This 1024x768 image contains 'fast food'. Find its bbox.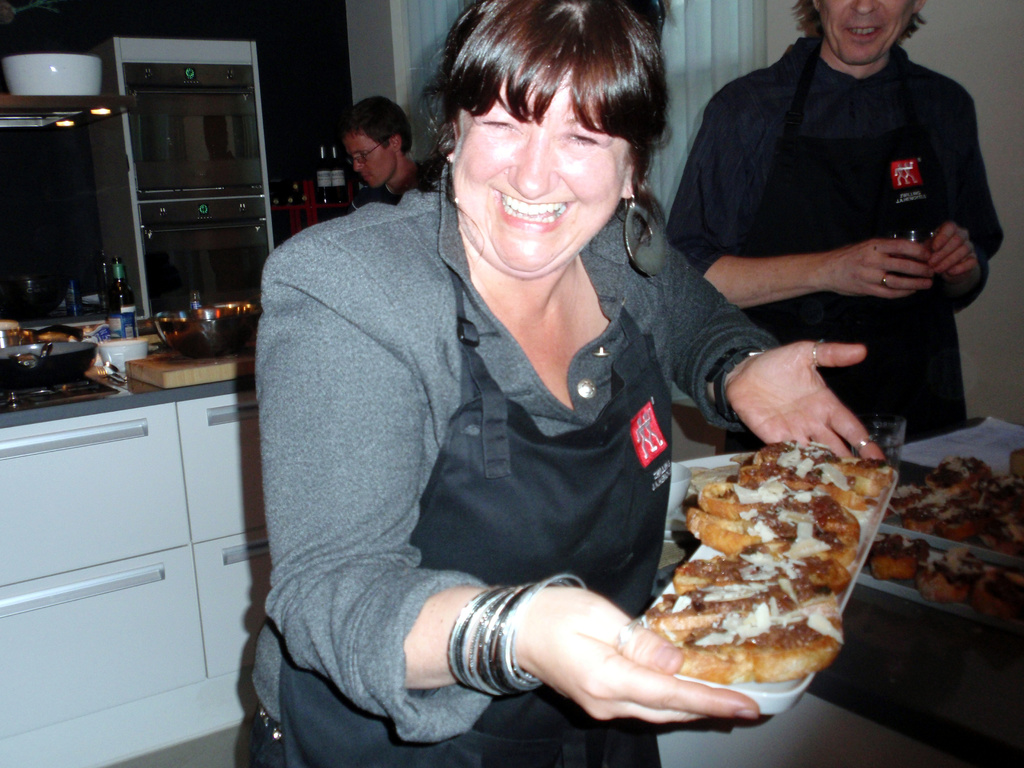
BBox(636, 609, 847, 687).
